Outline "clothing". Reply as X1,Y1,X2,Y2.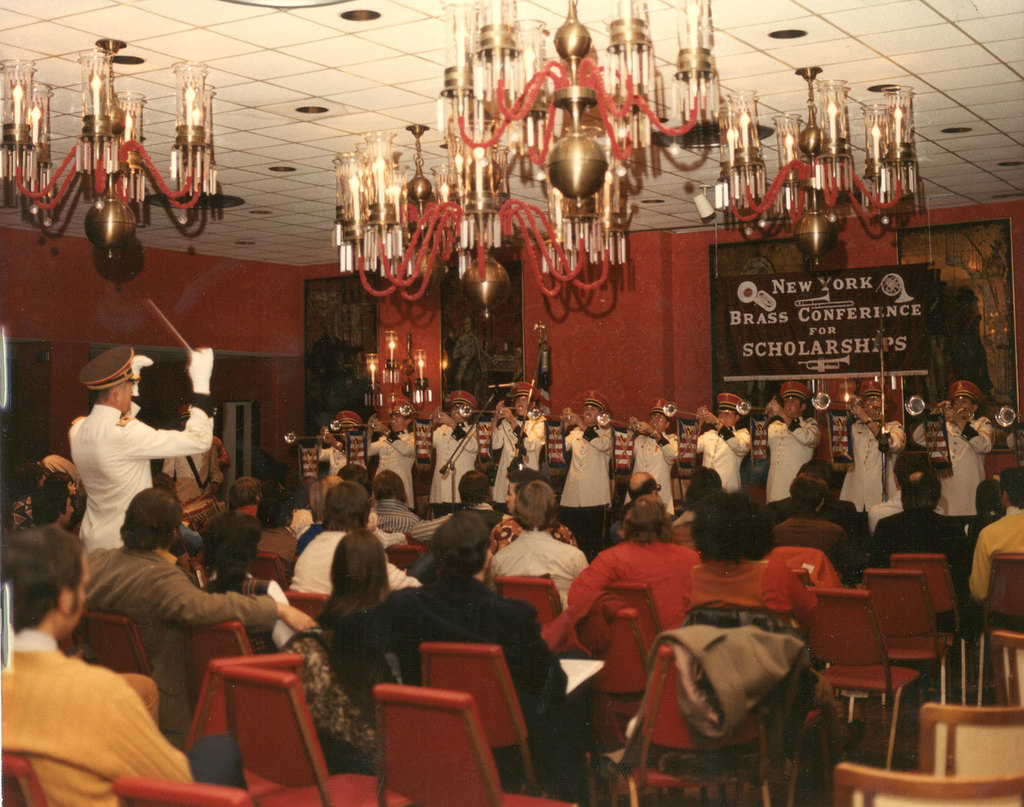
15,640,179,806.
